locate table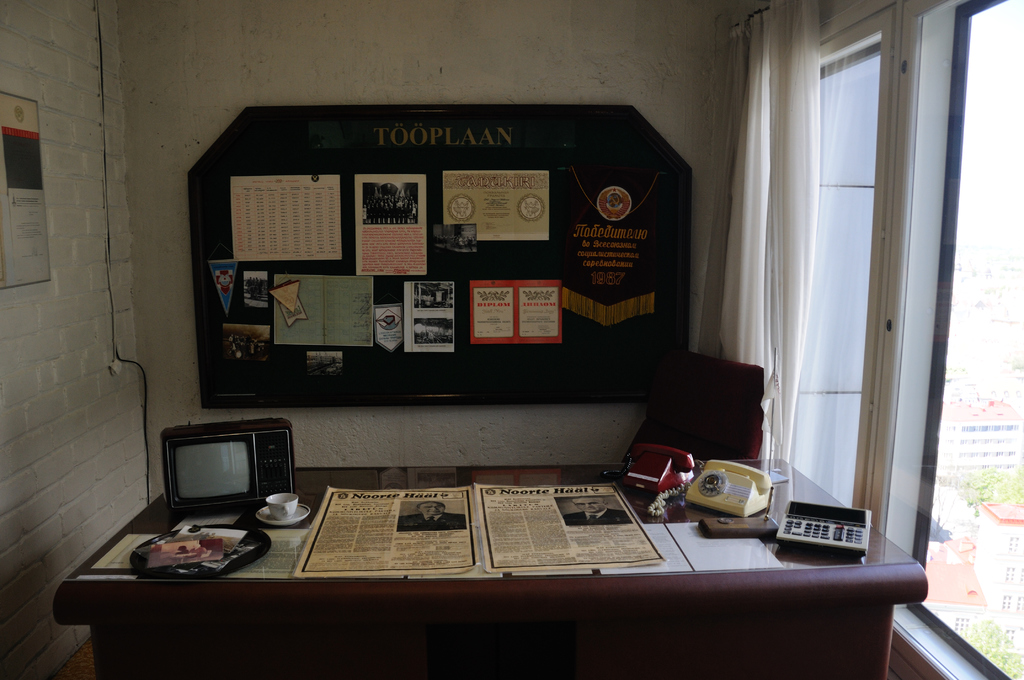
86 462 907 676
